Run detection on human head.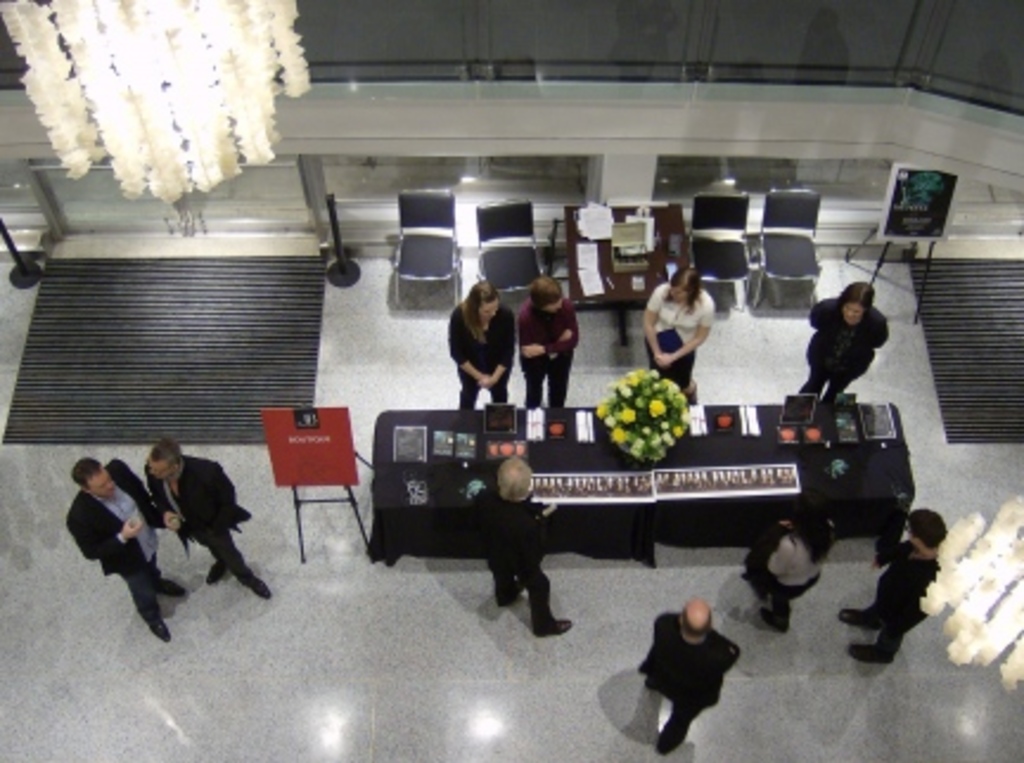
Result: select_region(837, 287, 875, 329).
